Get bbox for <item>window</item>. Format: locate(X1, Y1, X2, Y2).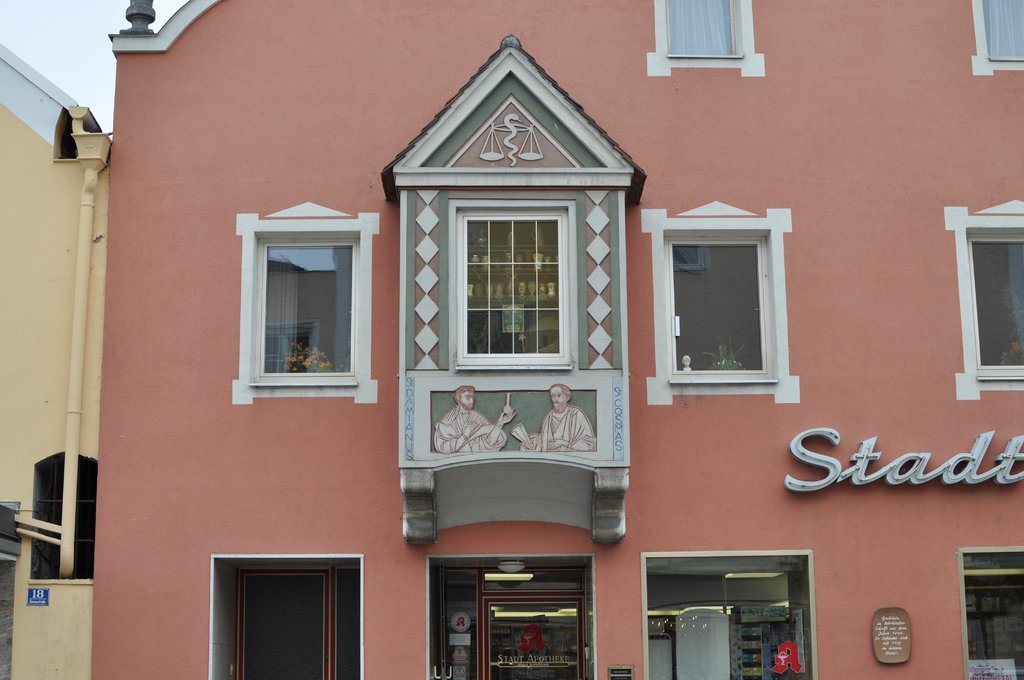
locate(431, 560, 593, 679).
